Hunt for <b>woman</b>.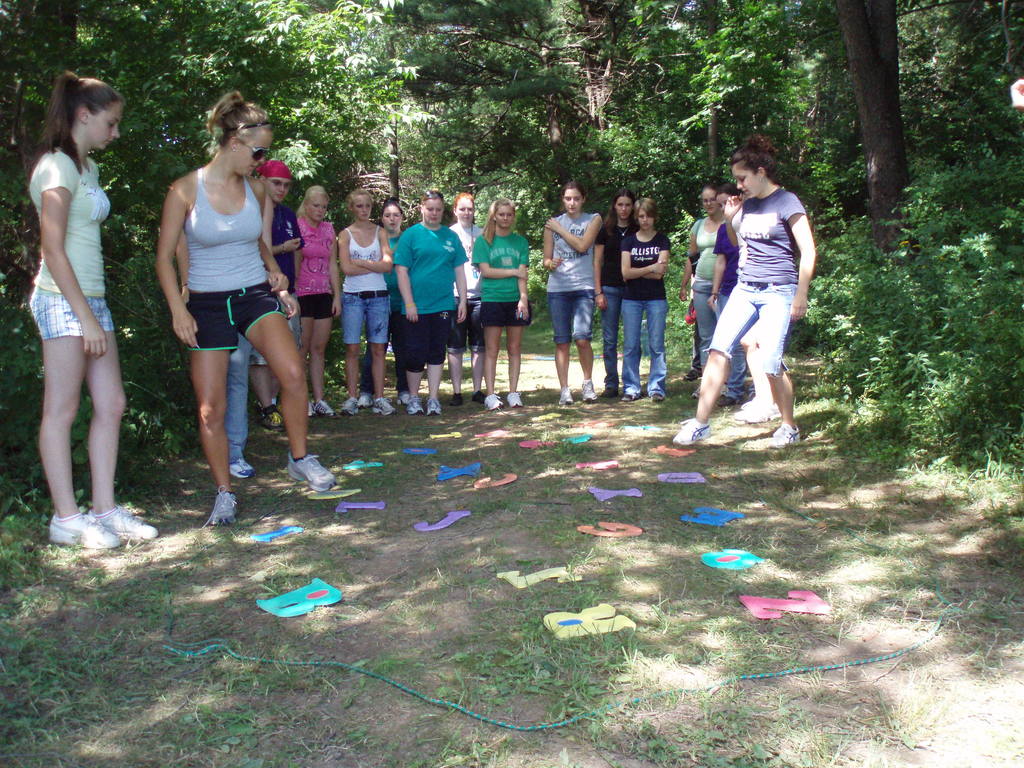
Hunted down at 589, 189, 643, 402.
